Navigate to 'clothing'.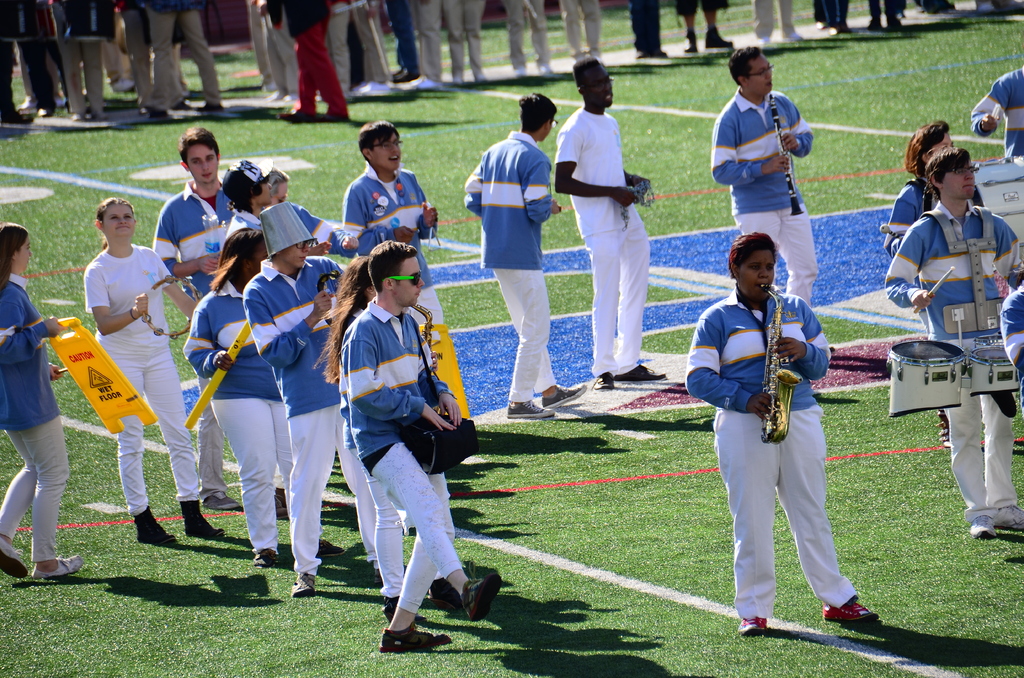
Navigation target: crop(630, 0, 666, 53).
